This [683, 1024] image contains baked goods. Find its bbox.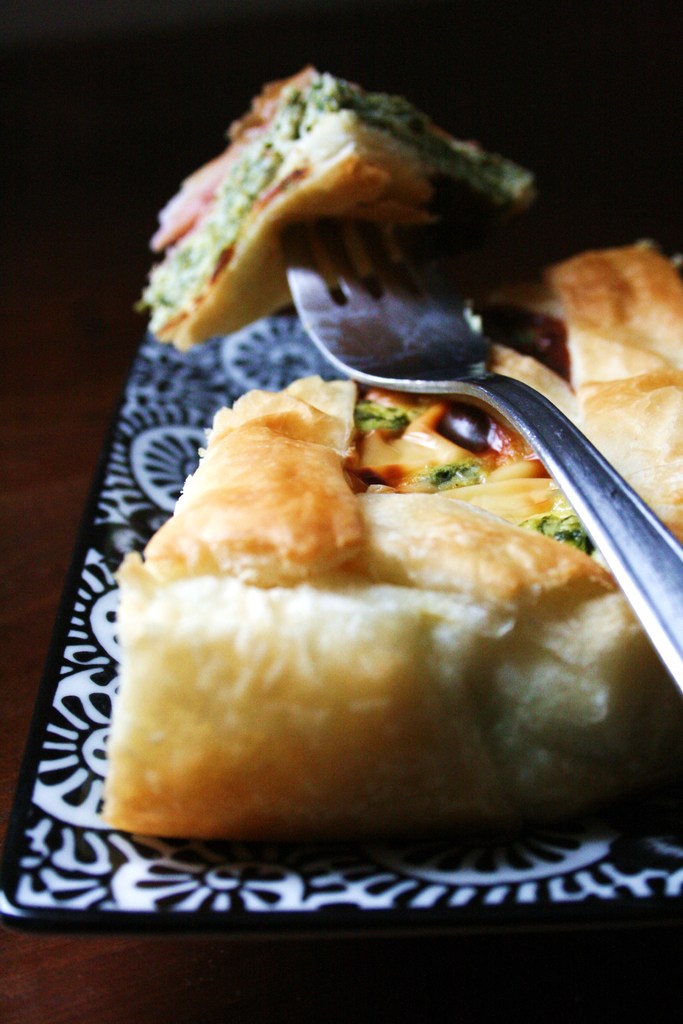
bbox(129, 61, 539, 356).
